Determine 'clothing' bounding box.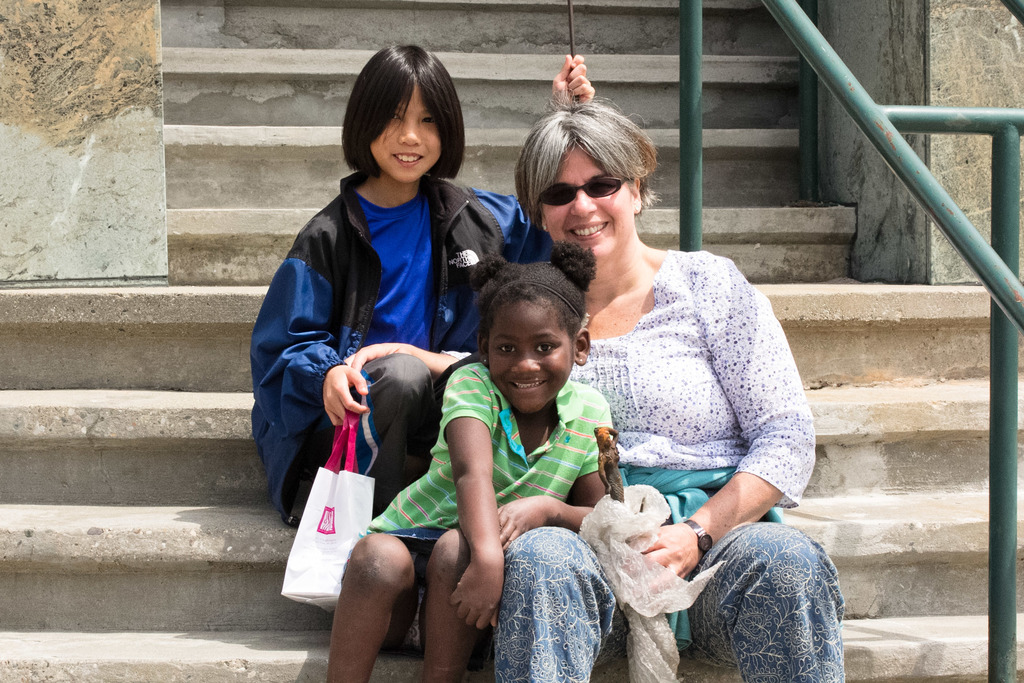
Determined: l=250, t=174, r=538, b=530.
